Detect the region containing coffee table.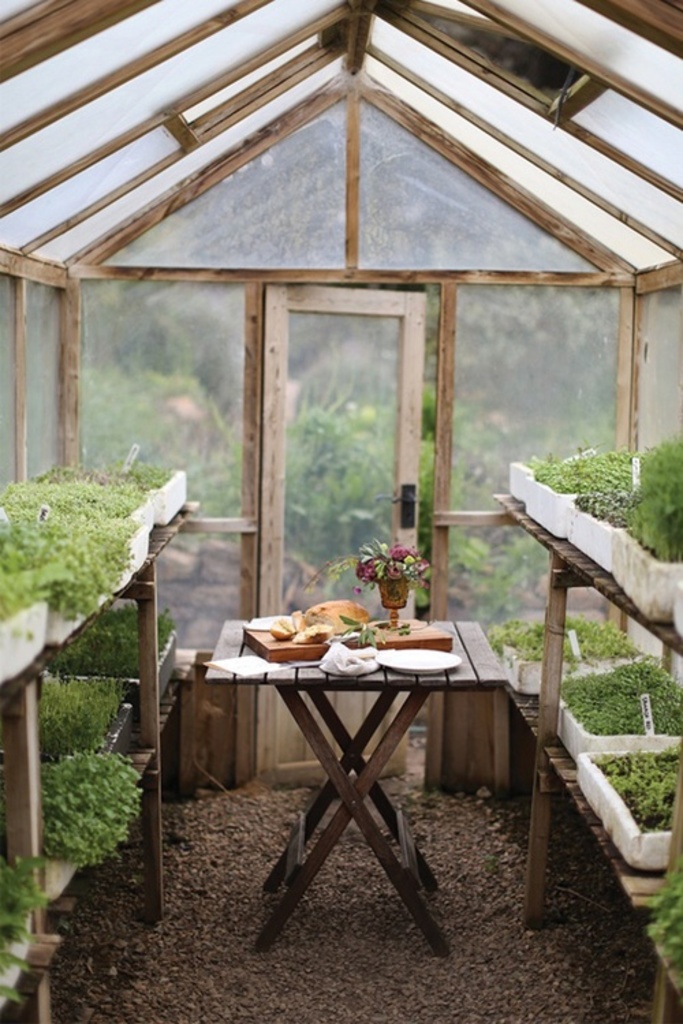
crop(206, 587, 494, 961).
